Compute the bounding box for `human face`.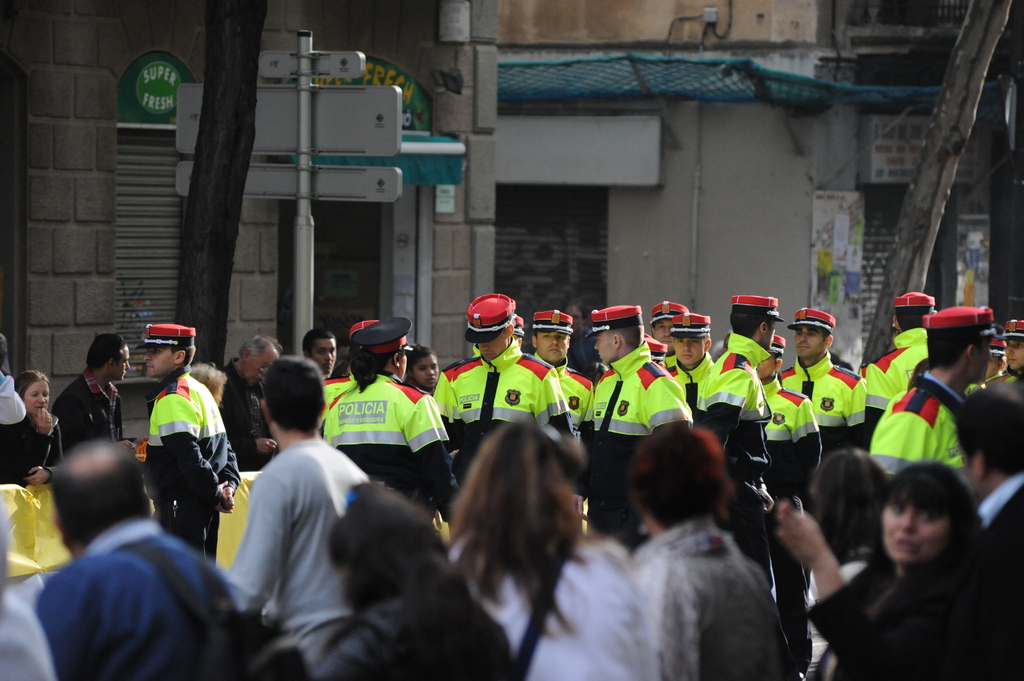
{"left": 26, "top": 386, "right": 47, "bottom": 417}.
